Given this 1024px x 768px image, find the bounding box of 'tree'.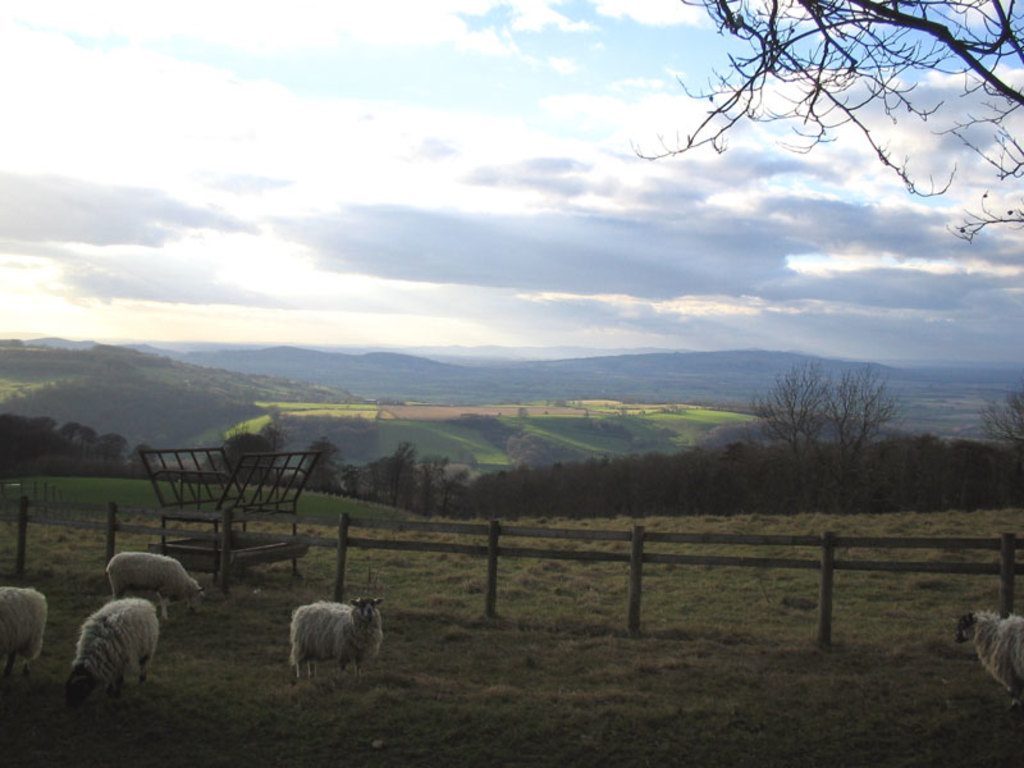
region(741, 342, 915, 506).
